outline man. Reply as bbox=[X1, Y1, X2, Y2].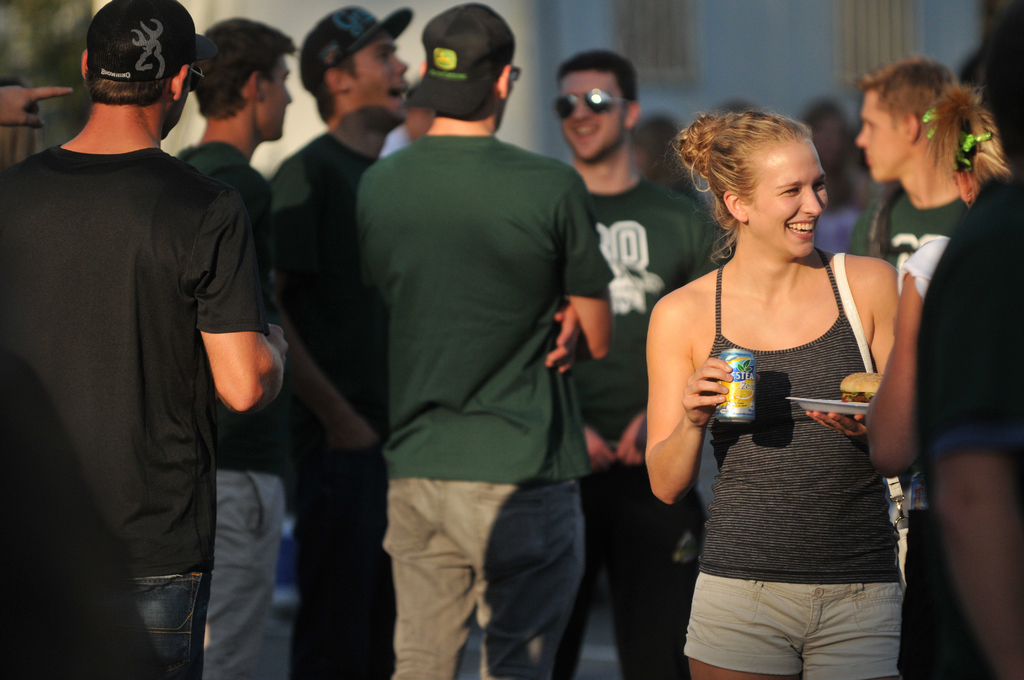
bbox=[359, 0, 612, 679].
